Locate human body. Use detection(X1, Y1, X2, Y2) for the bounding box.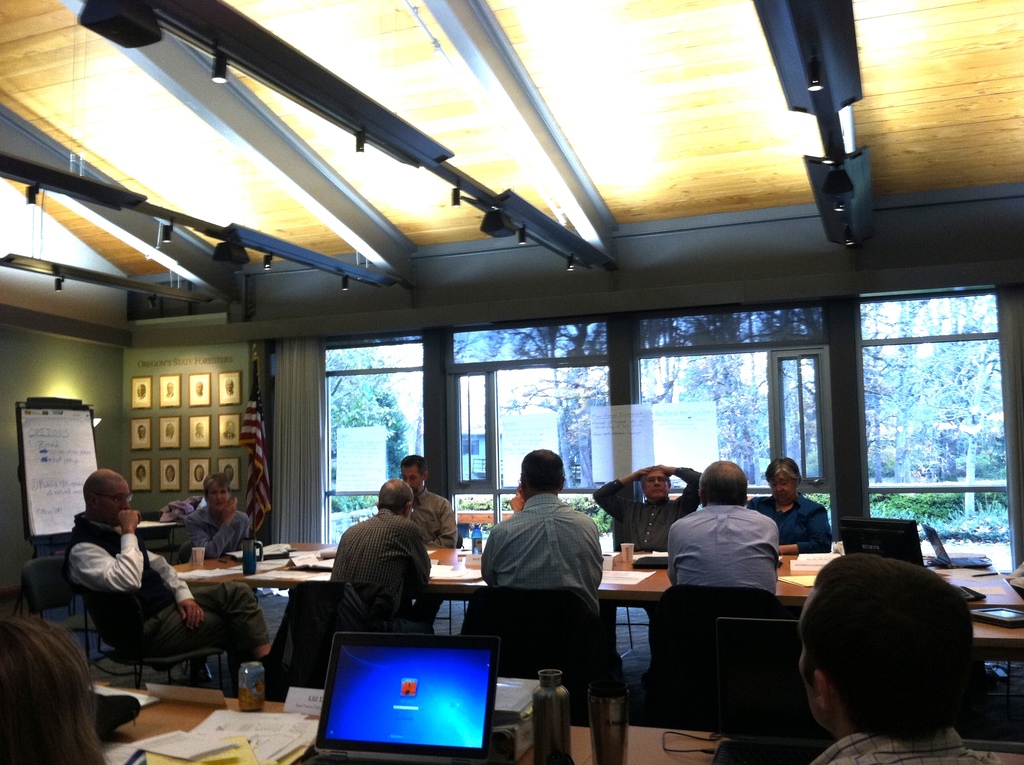
detection(409, 488, 459, 638).
